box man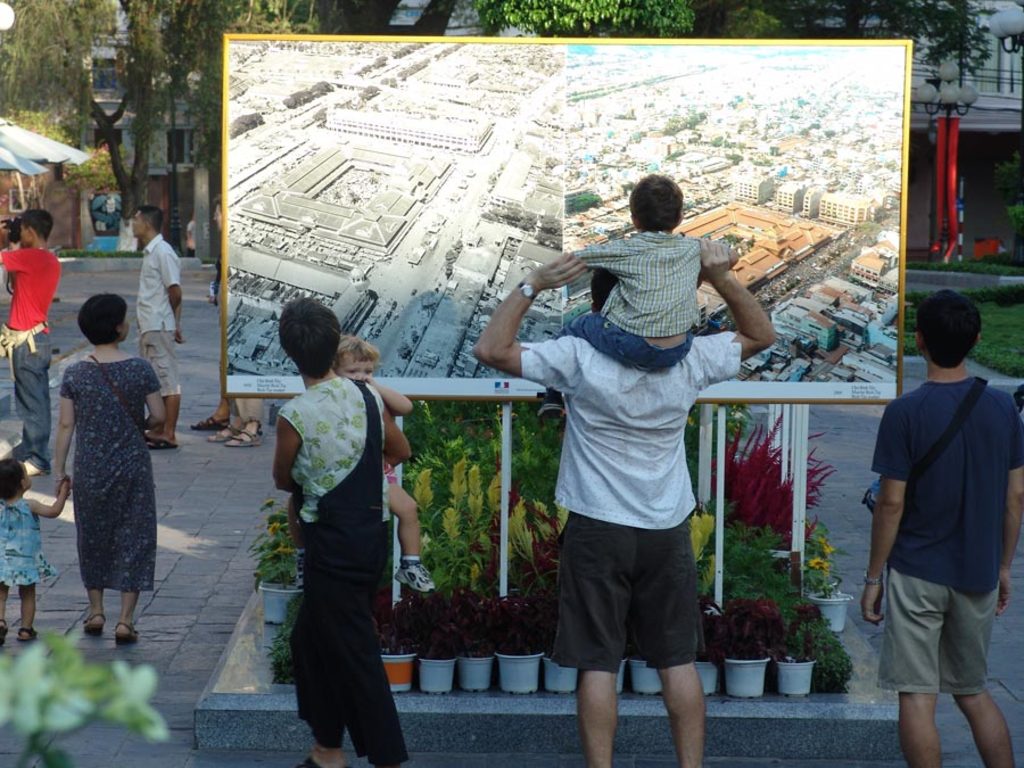
{"left": 463, "top": 258, "right": 787, "bottom": 767}
